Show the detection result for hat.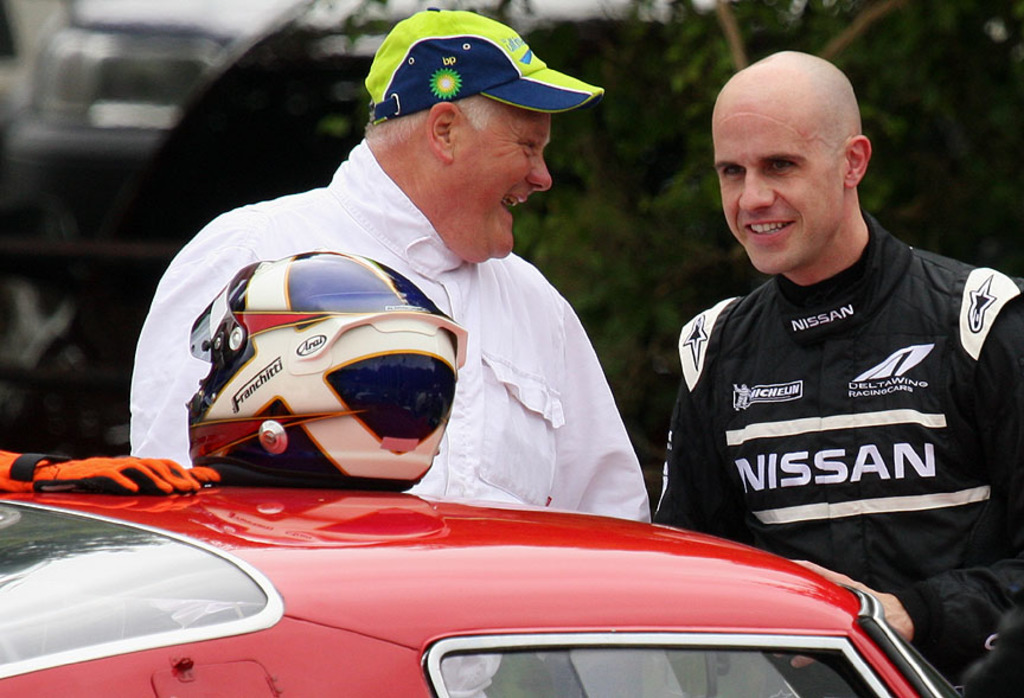
bbox(360, 5, 606, 123).
